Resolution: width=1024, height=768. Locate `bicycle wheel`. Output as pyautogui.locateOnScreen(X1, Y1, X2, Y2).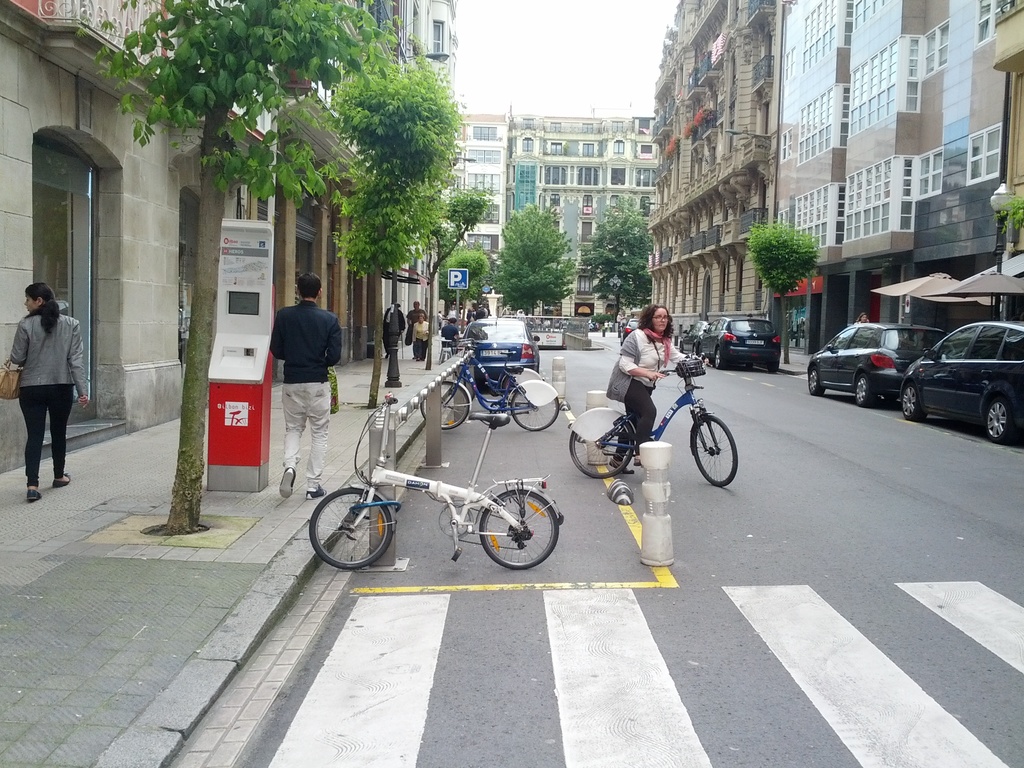
pyautogui.locateOnScreen(692, 416, 738, 486).
